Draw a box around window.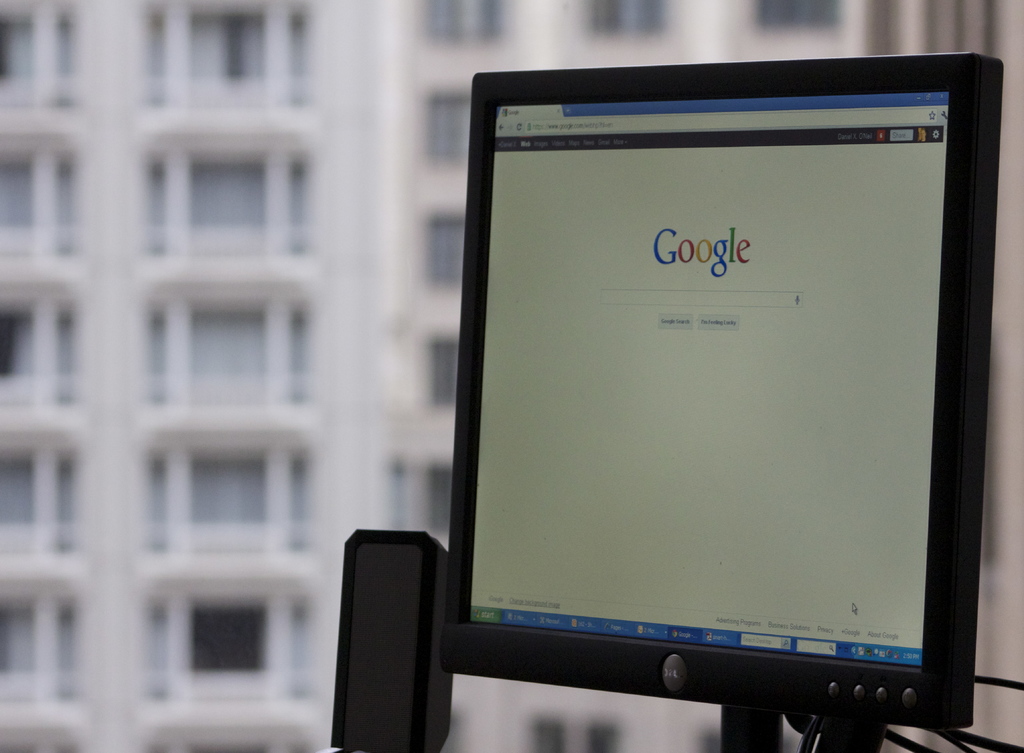
crop(593, 0, 671, 38).
